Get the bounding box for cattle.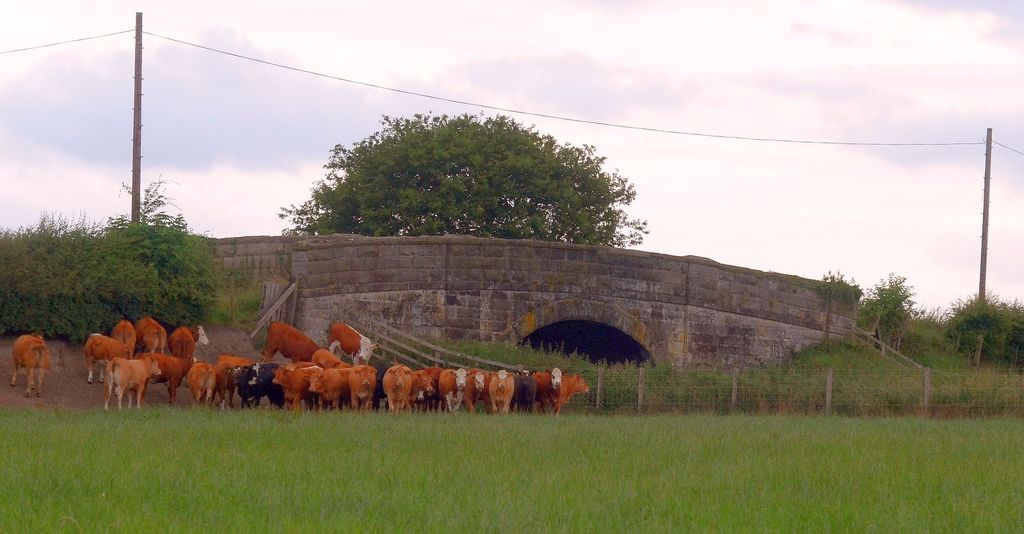
l=11, t=334, r=49, b=398.
